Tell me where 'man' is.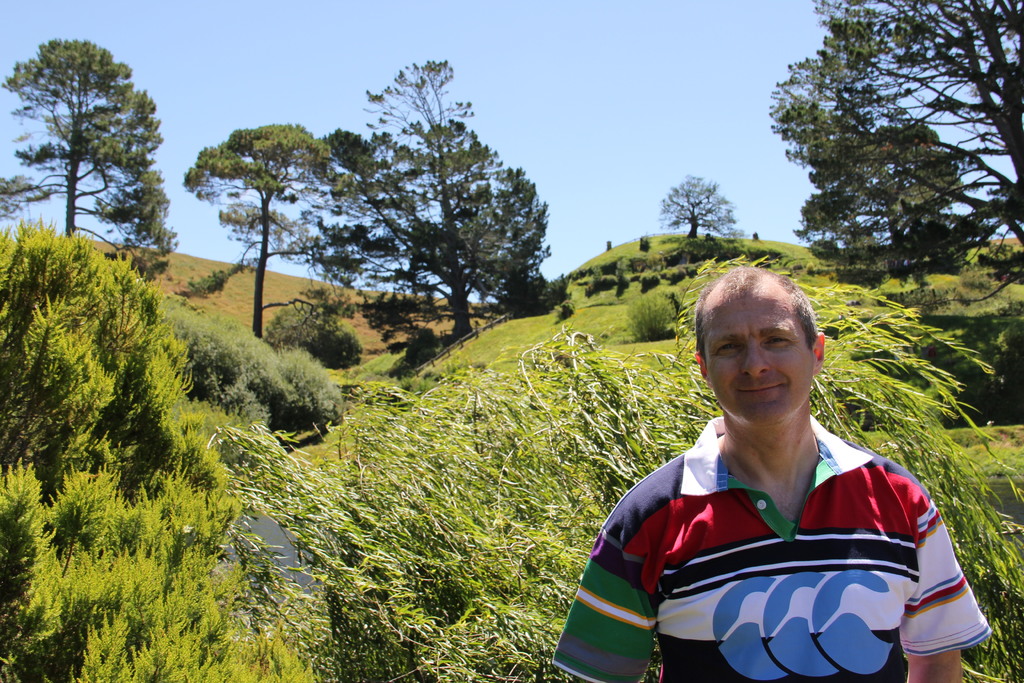
'man' is at 557,266,993,682.
